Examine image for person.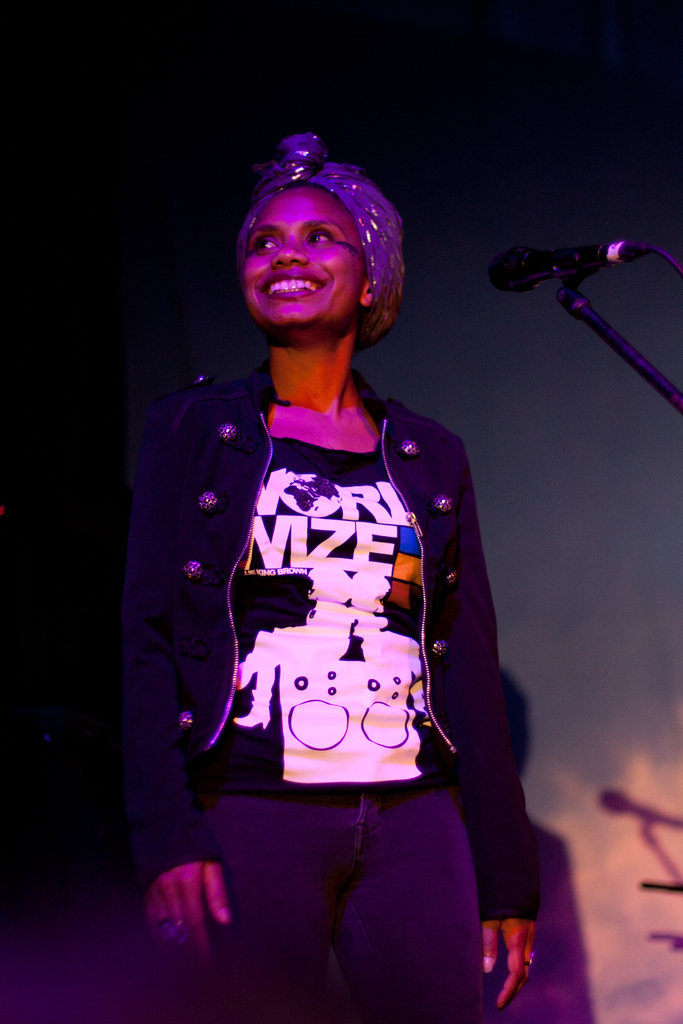
Examination result: left=133, top=155, right=529, bottom=945.
